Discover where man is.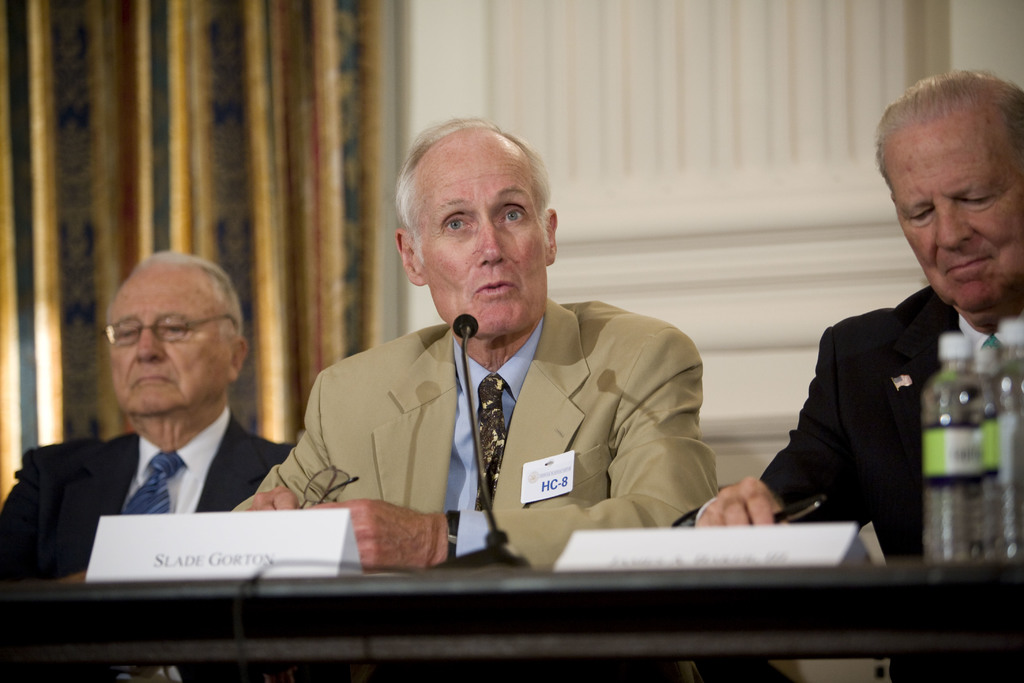
Discovered at x1=694, y1=64, x2=1023, y2=559.
